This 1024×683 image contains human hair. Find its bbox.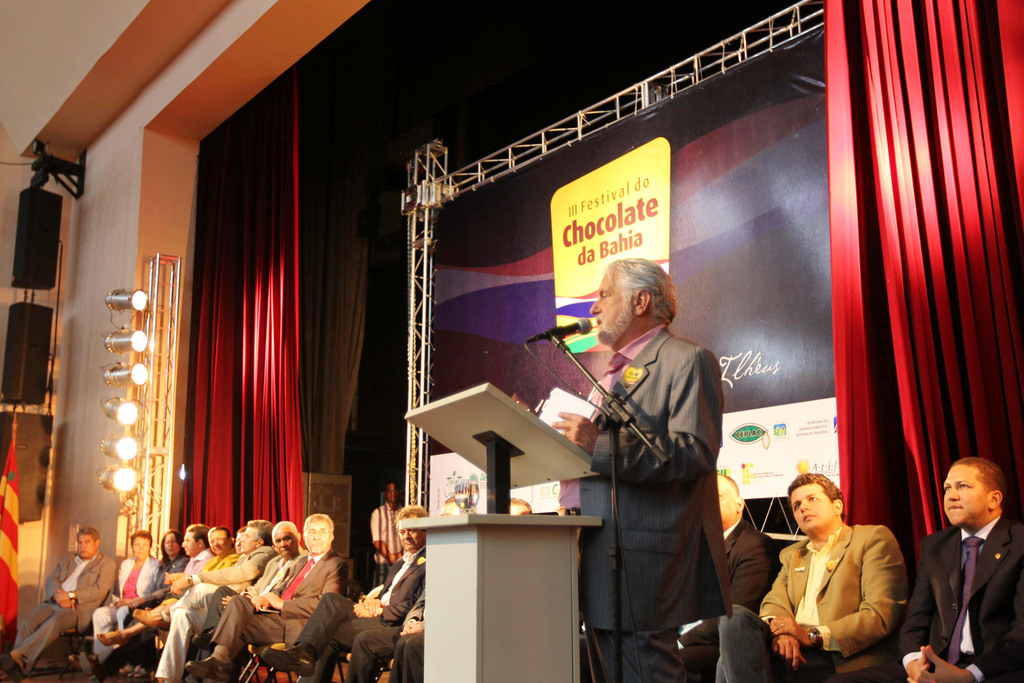
714 473 740 494.
